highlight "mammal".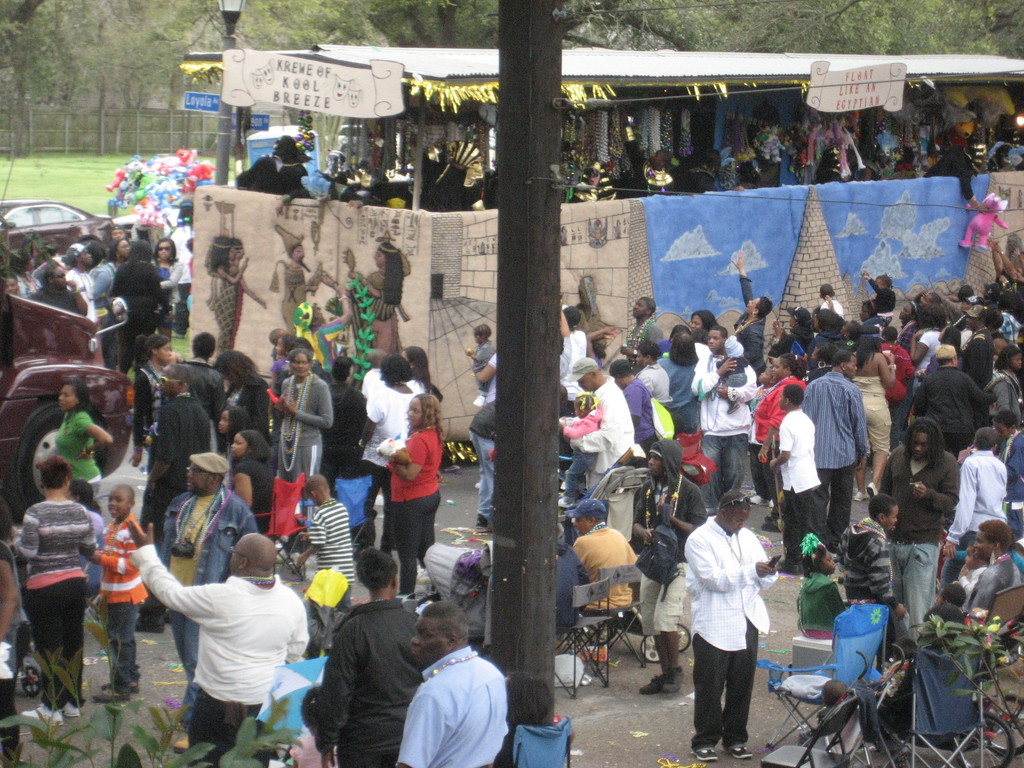
Highlighted region: Rect(557, 297, 573, 385).
